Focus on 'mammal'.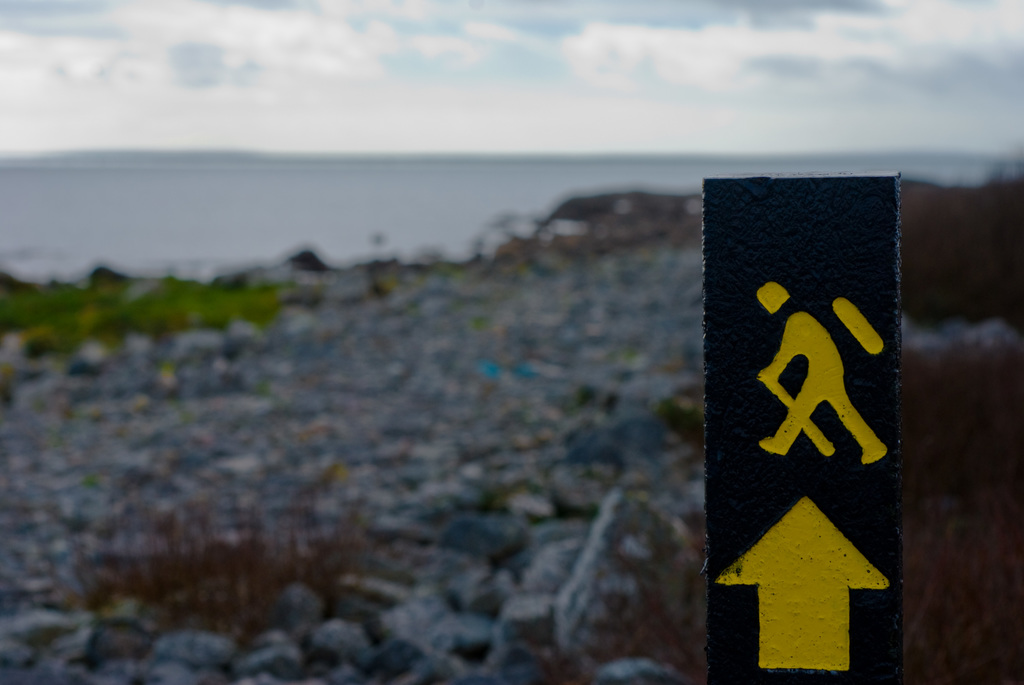
Focused at rect(755, 268, 890, 478).
